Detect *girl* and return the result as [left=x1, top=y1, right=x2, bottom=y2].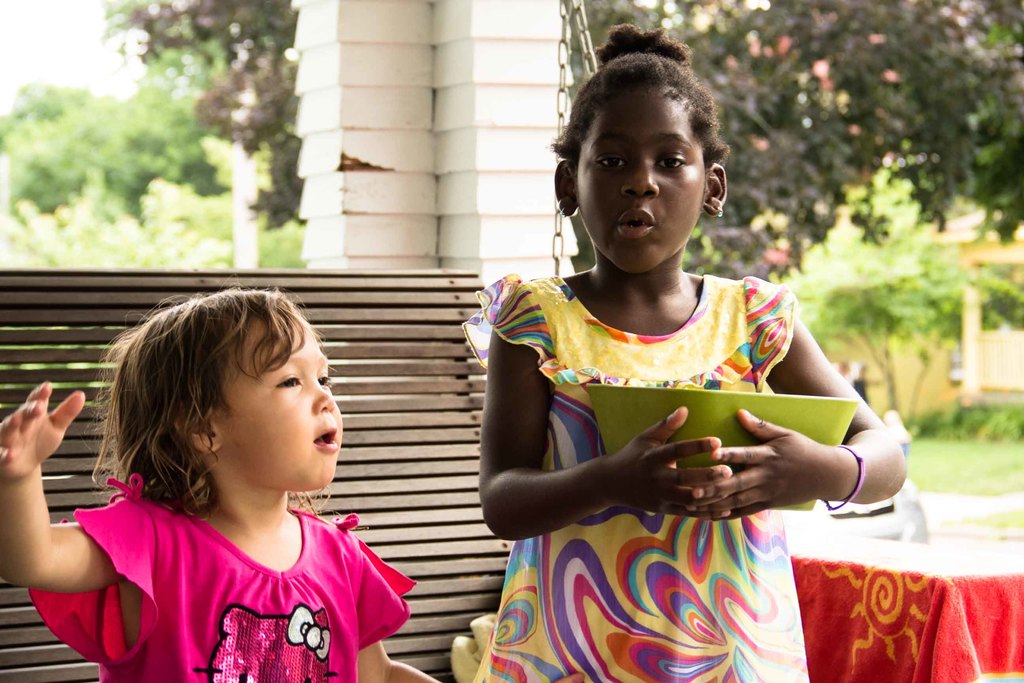
[left=461, top=22, right=906, bottom=682].
